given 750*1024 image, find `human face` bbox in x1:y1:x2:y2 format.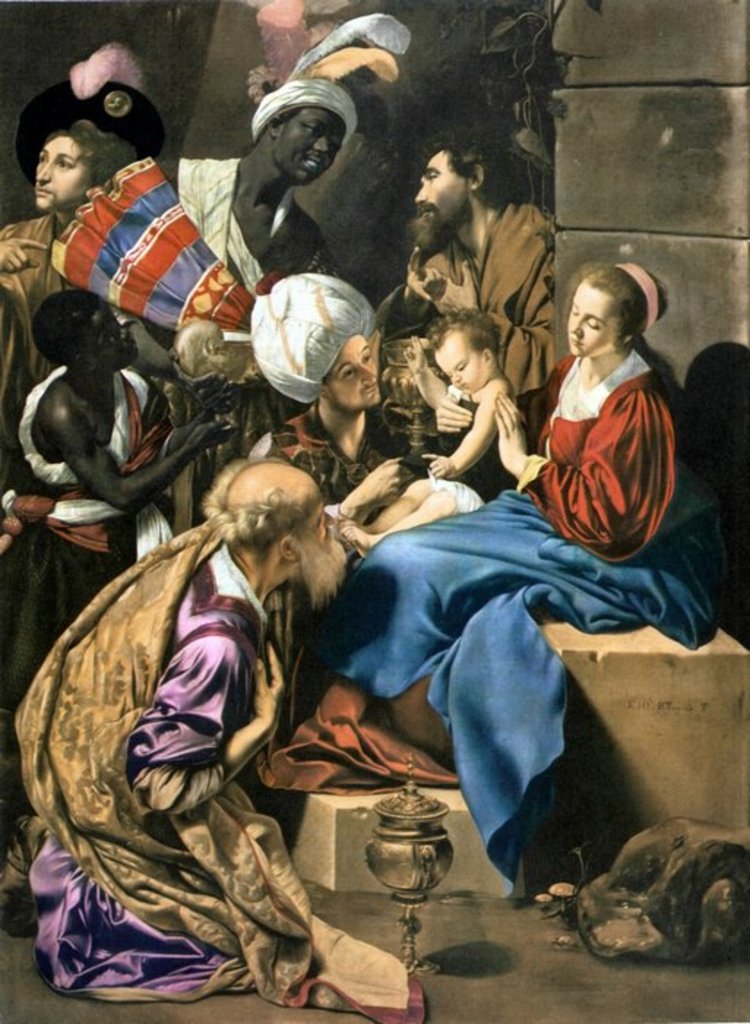
326:332:379:410.
